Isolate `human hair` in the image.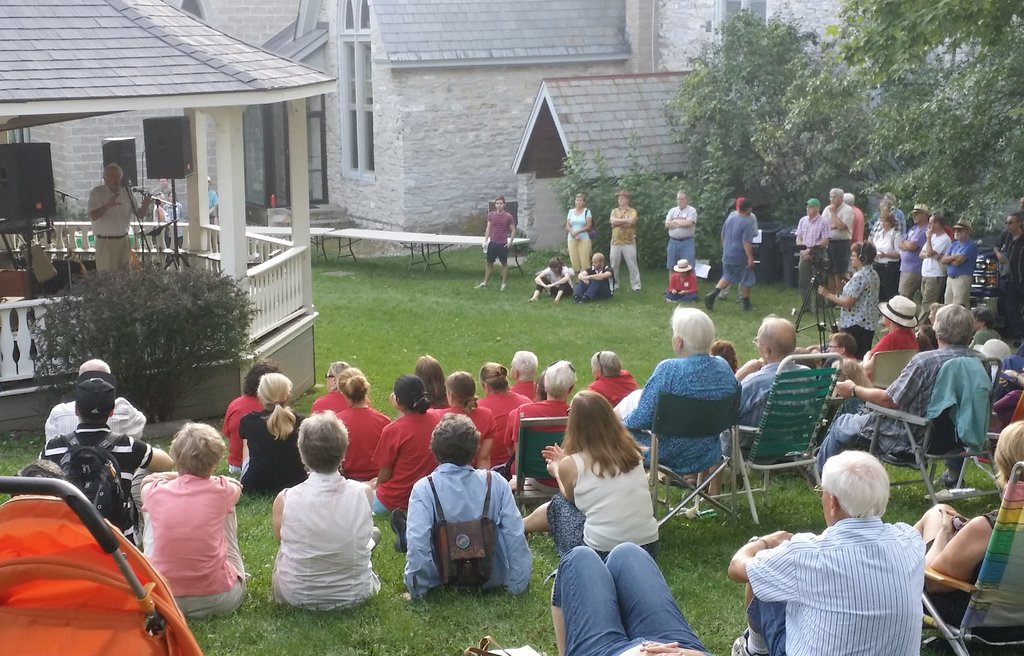
Isolated region: crop(851, 241, 878, 265).
